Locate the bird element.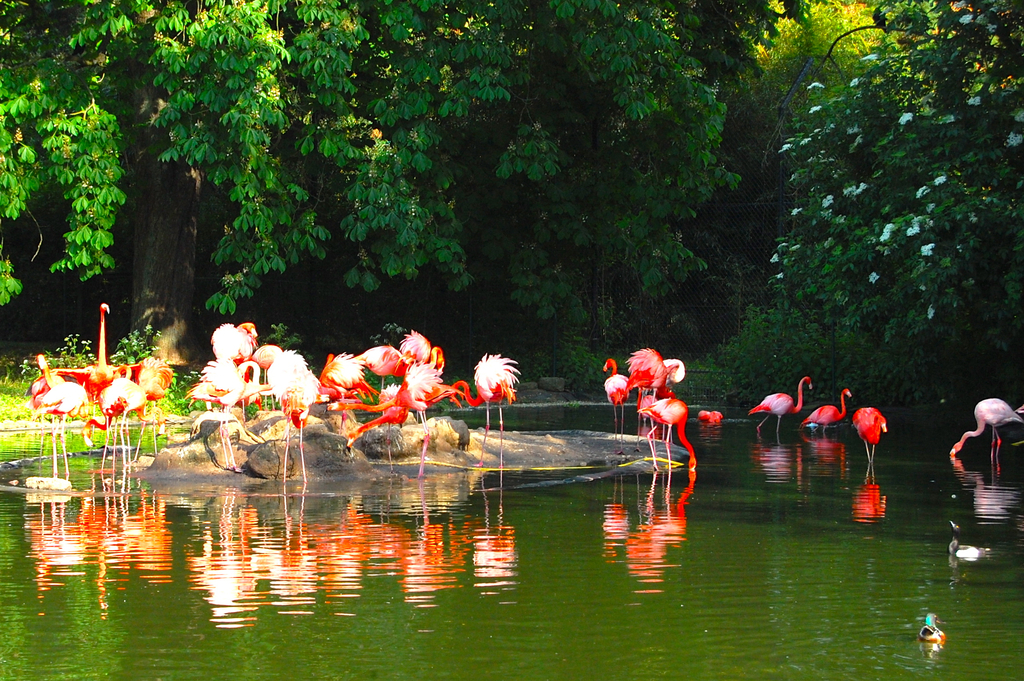
Element bbox: (left=796, top=380, right=855, bottom=443).
